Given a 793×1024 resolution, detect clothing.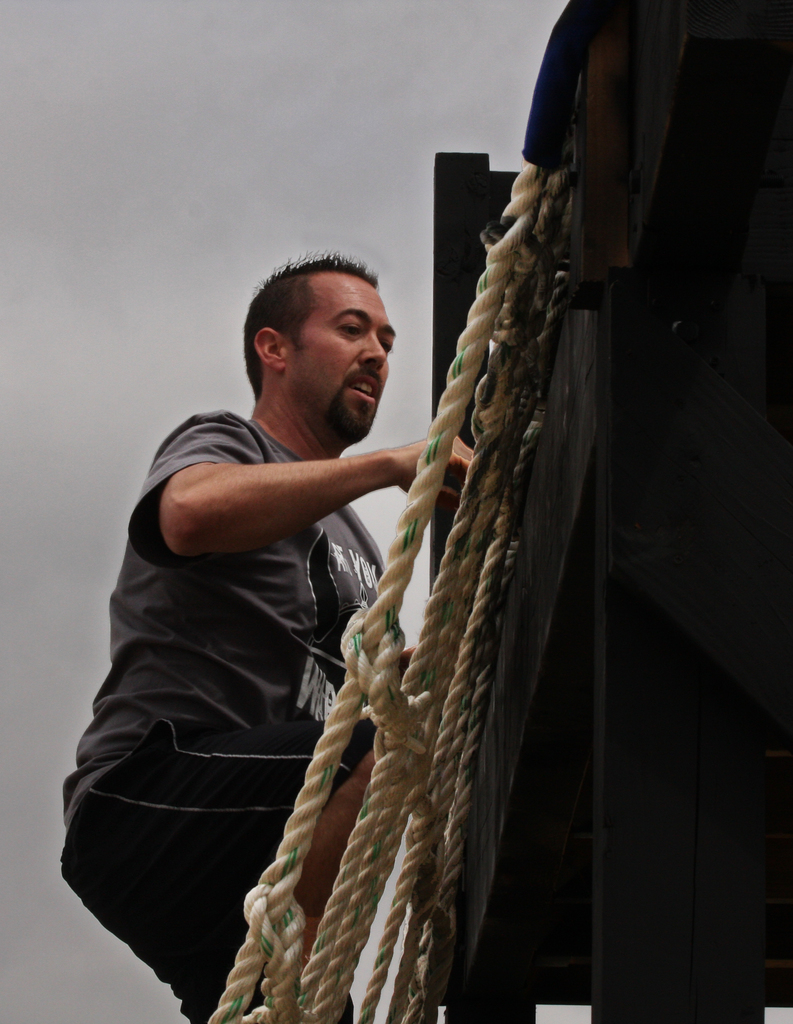
(left=59, top=406, right=397, bottom=1023).
